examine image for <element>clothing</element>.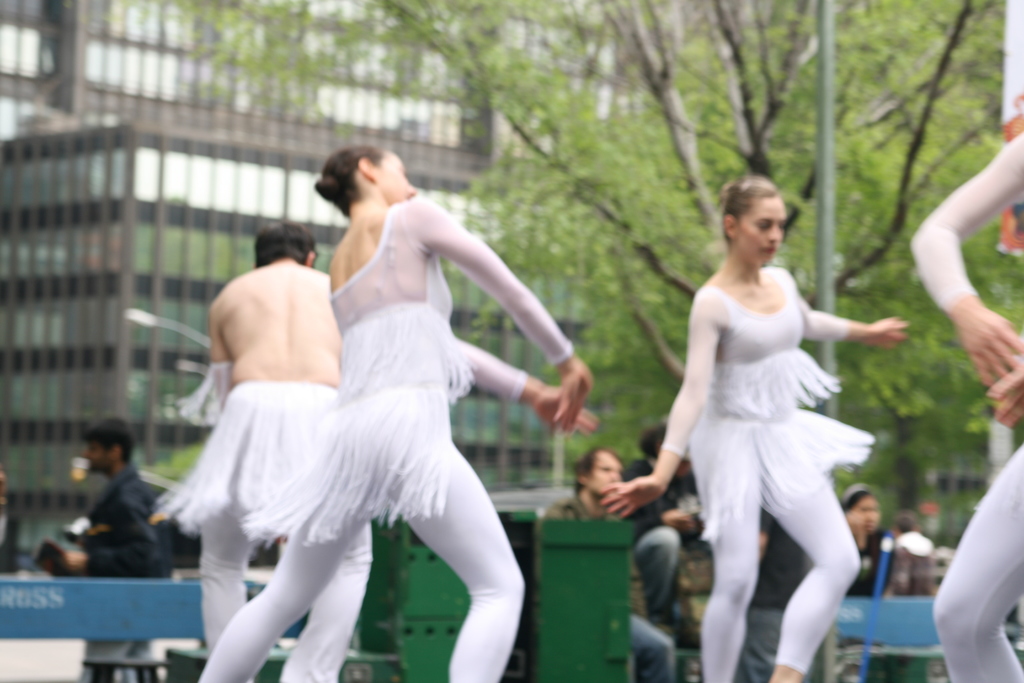
Examination result: pyautogui.locateOnScreen(758, 506, 829, 682).
